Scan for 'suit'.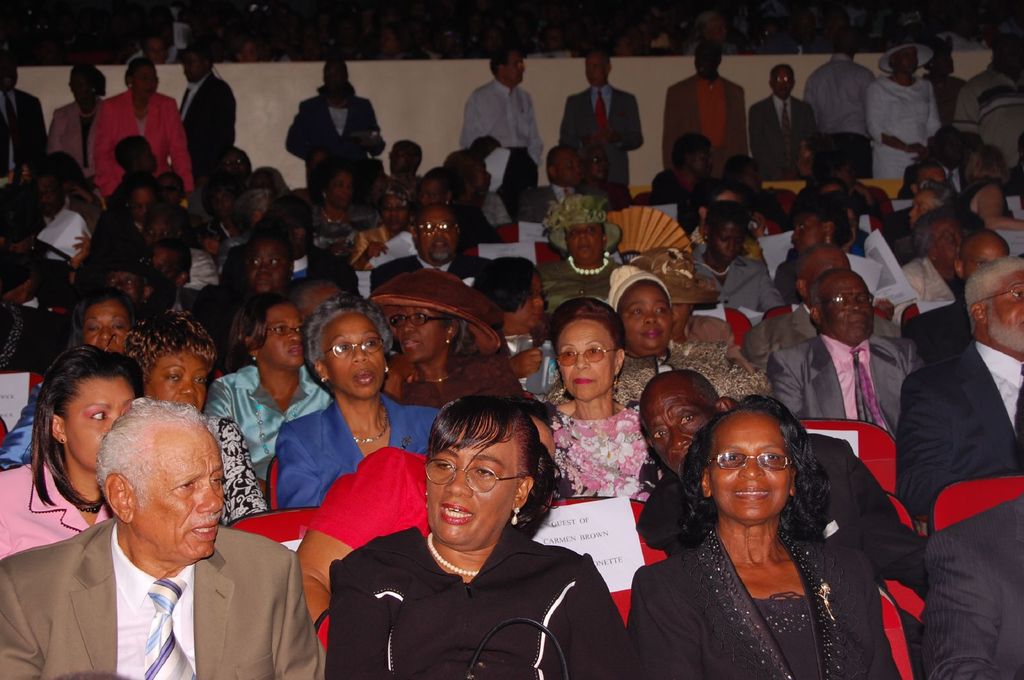
Scan result: 664, 74, 753, 189.
